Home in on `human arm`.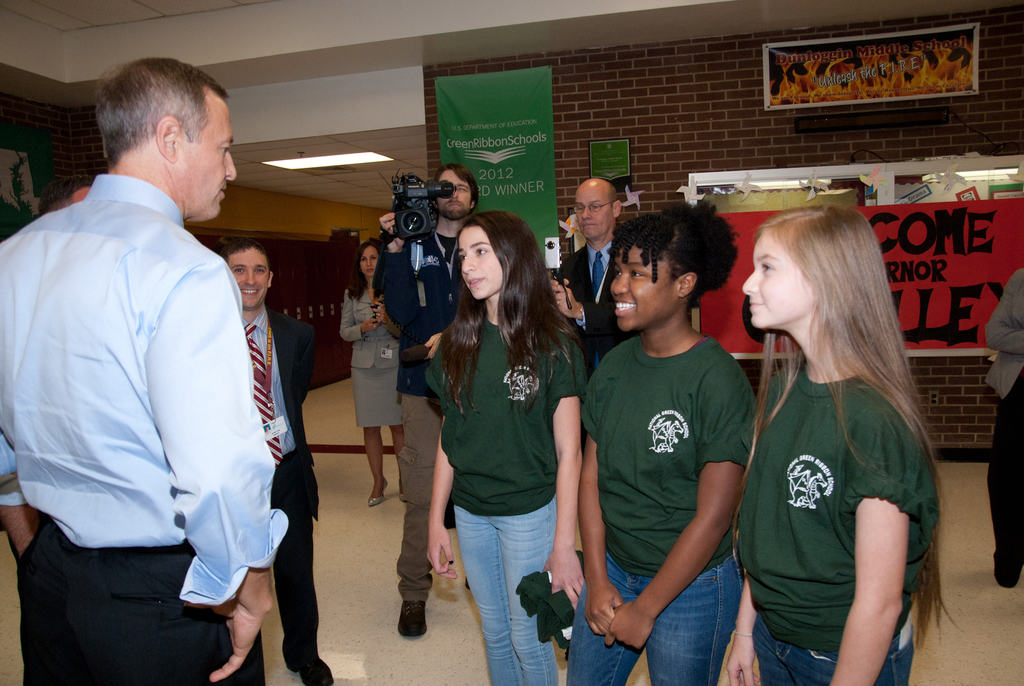
Homed in at bbox=(374, 288, 399, 338).
